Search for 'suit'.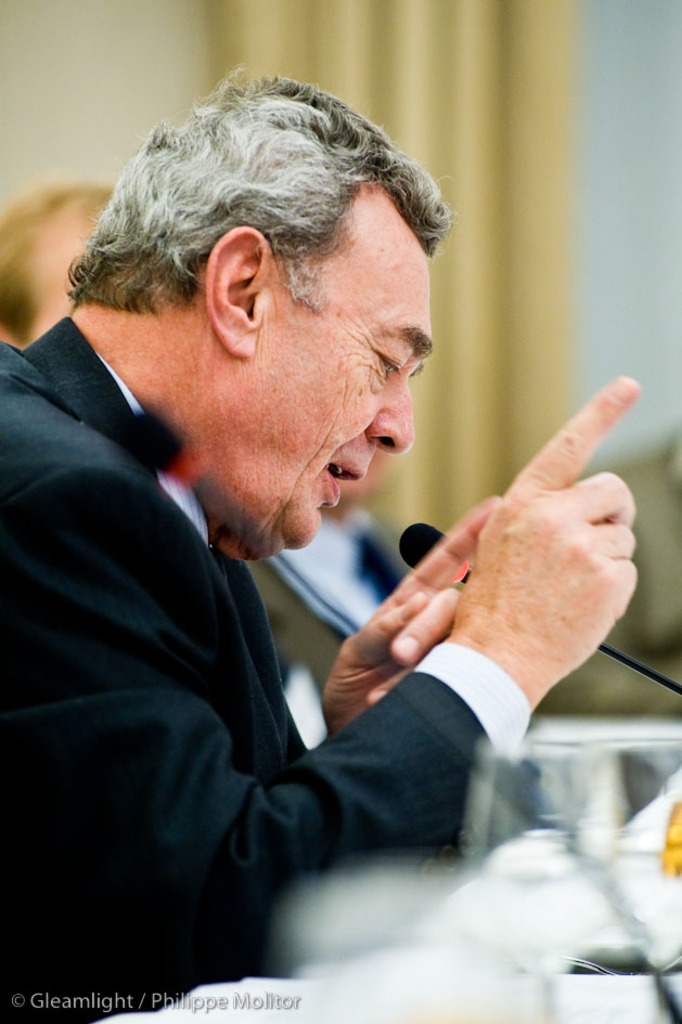
Found at 13 216 537 986.
